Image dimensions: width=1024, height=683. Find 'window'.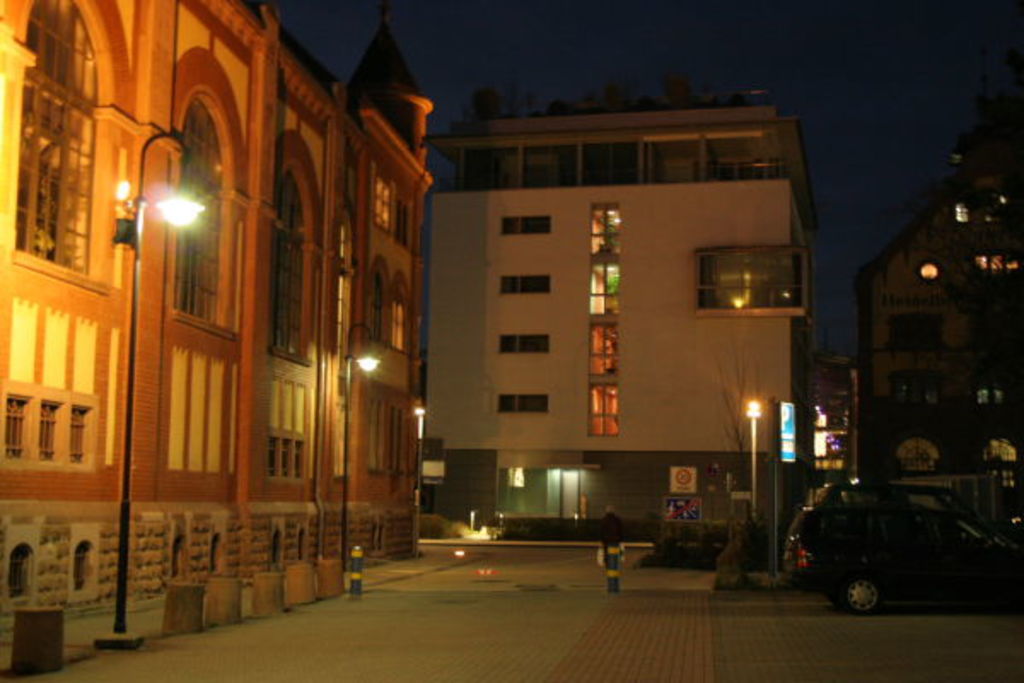
pyautogui.locateOnScreen(587, 201, 620, 442).
